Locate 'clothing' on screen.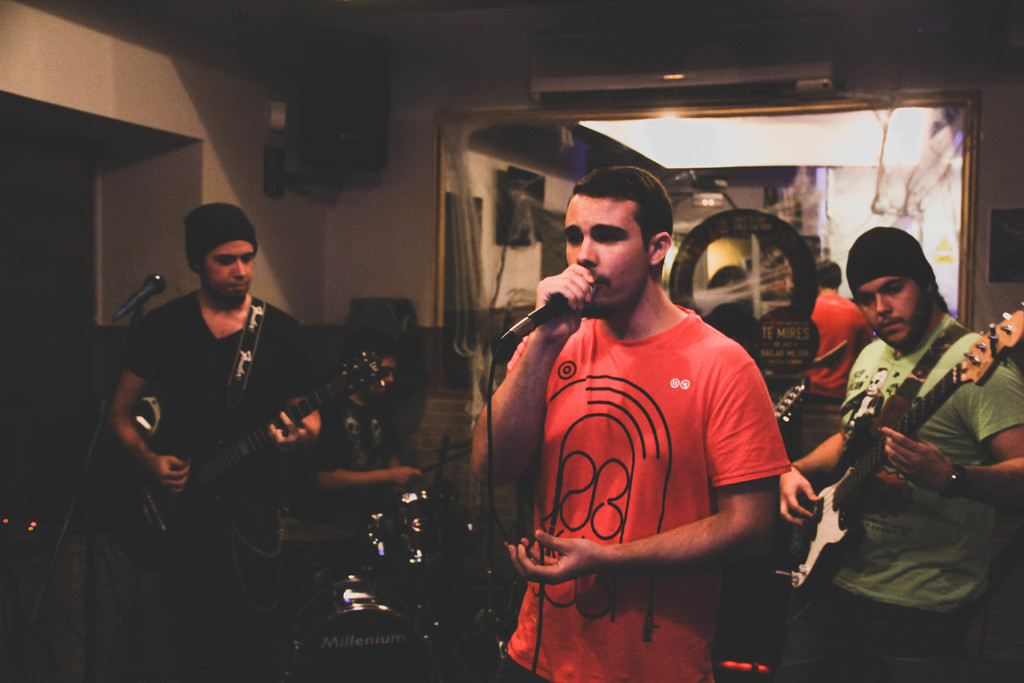
On screen at {"x1": 769, "y1": 309, "x2": 1023, "y2": 682}.
